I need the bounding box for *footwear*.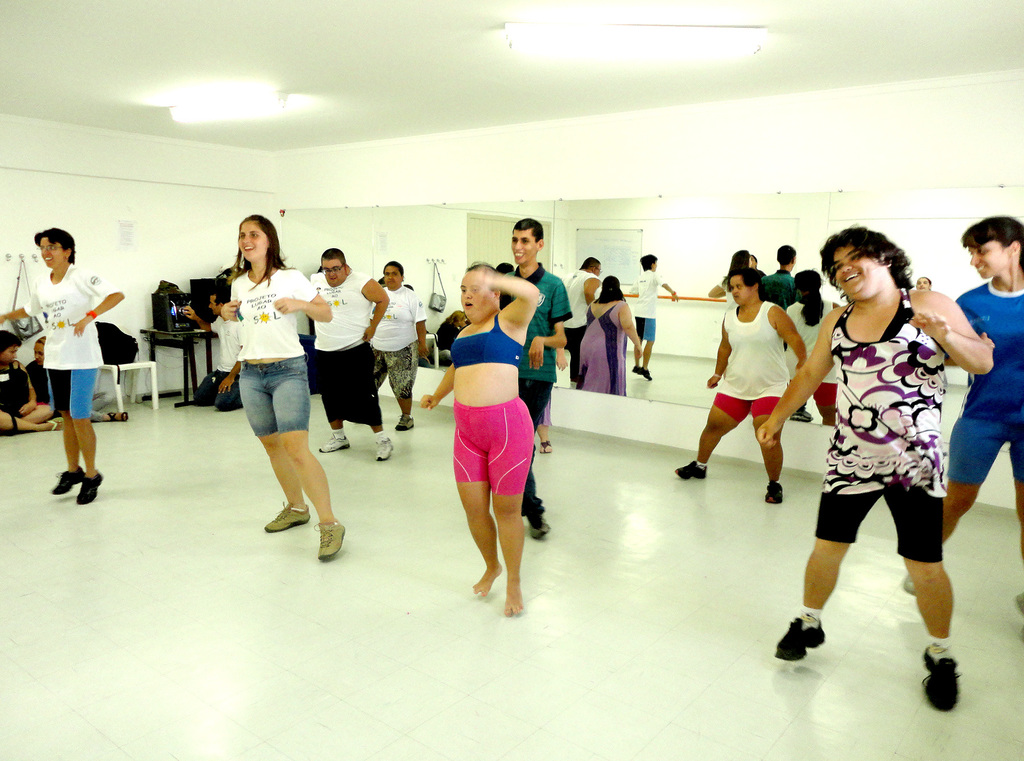
Here it is: (x1=262, y1=498, x2=316, y2=530).
